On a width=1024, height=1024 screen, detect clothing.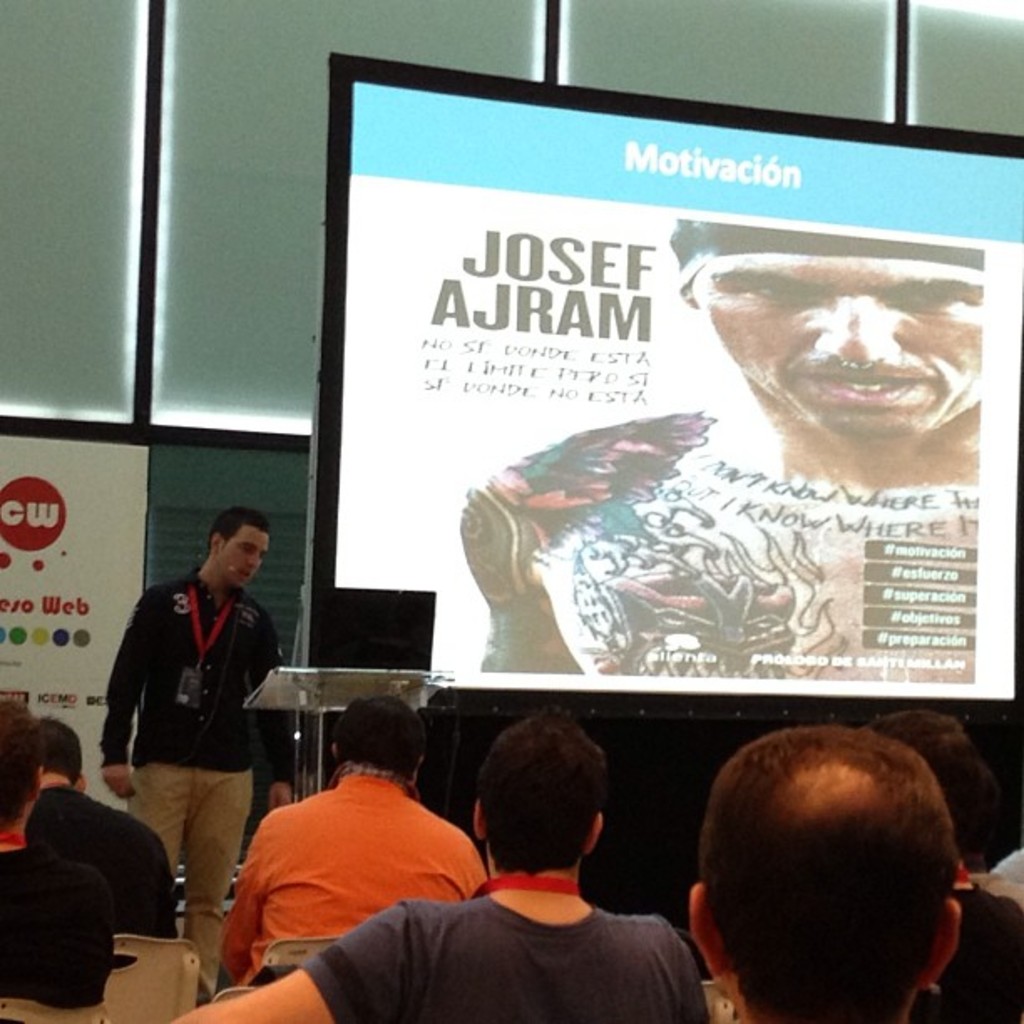
bbox=(218, 748, 482, 972).
